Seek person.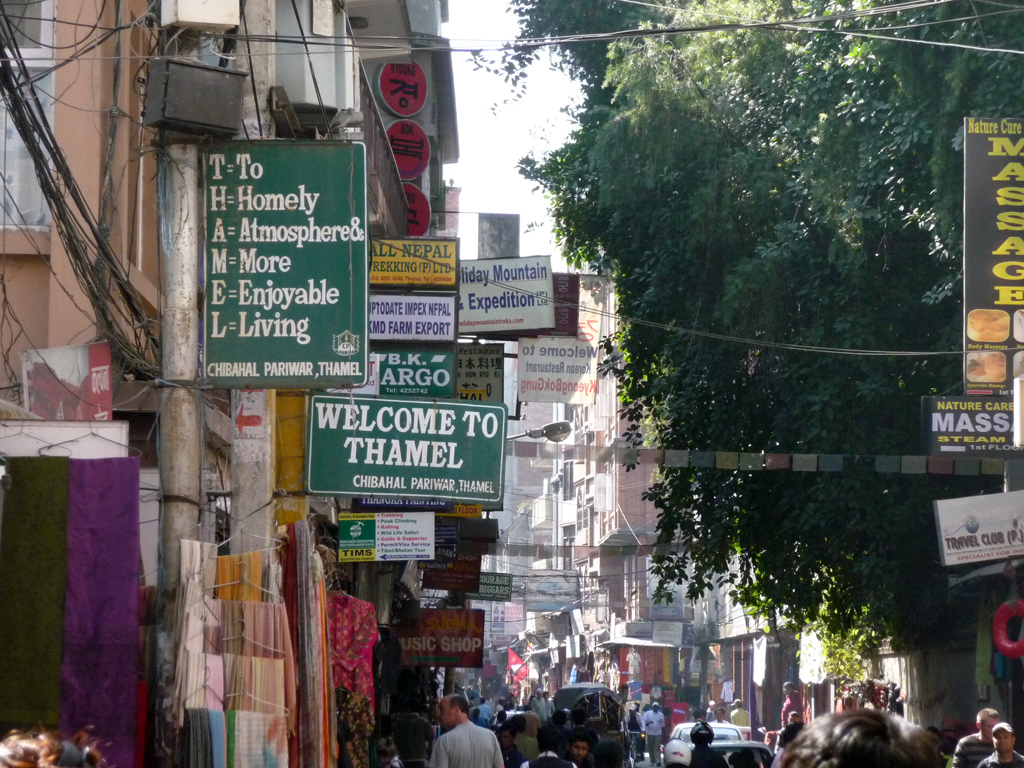
detection(595, 737, 625, 764).
